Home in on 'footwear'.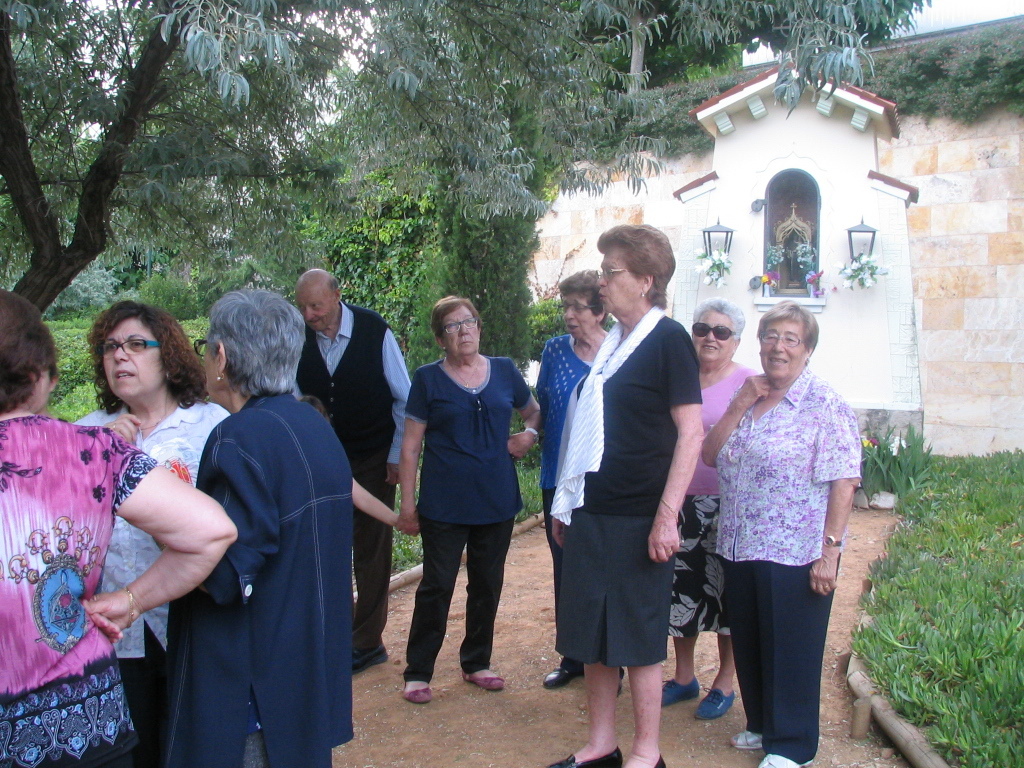
Homed in at x1=615 y1=668 x2=625 y2=698.
